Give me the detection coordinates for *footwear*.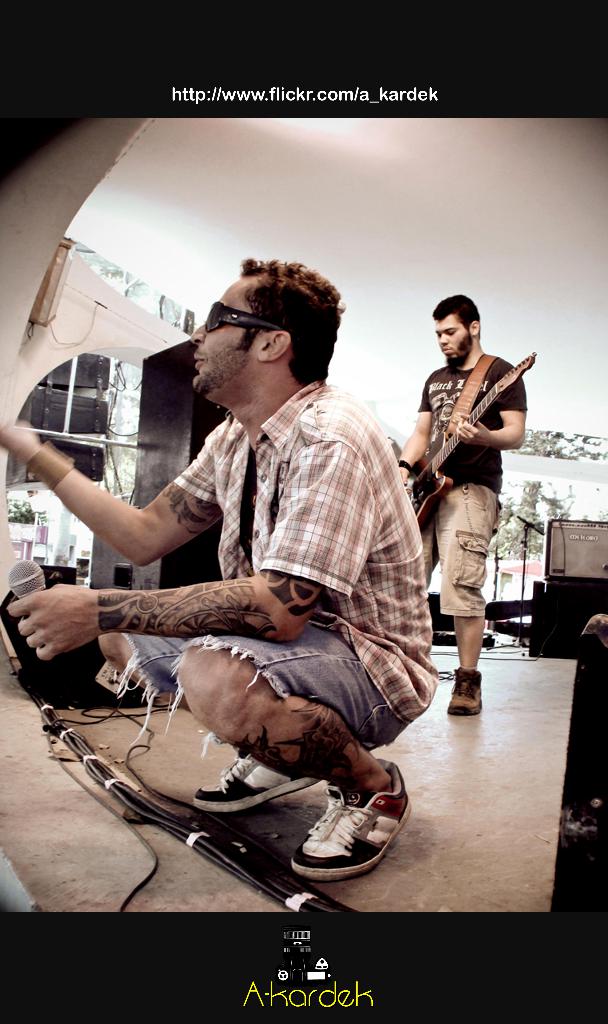
detection(449, 667, 490, 717).
